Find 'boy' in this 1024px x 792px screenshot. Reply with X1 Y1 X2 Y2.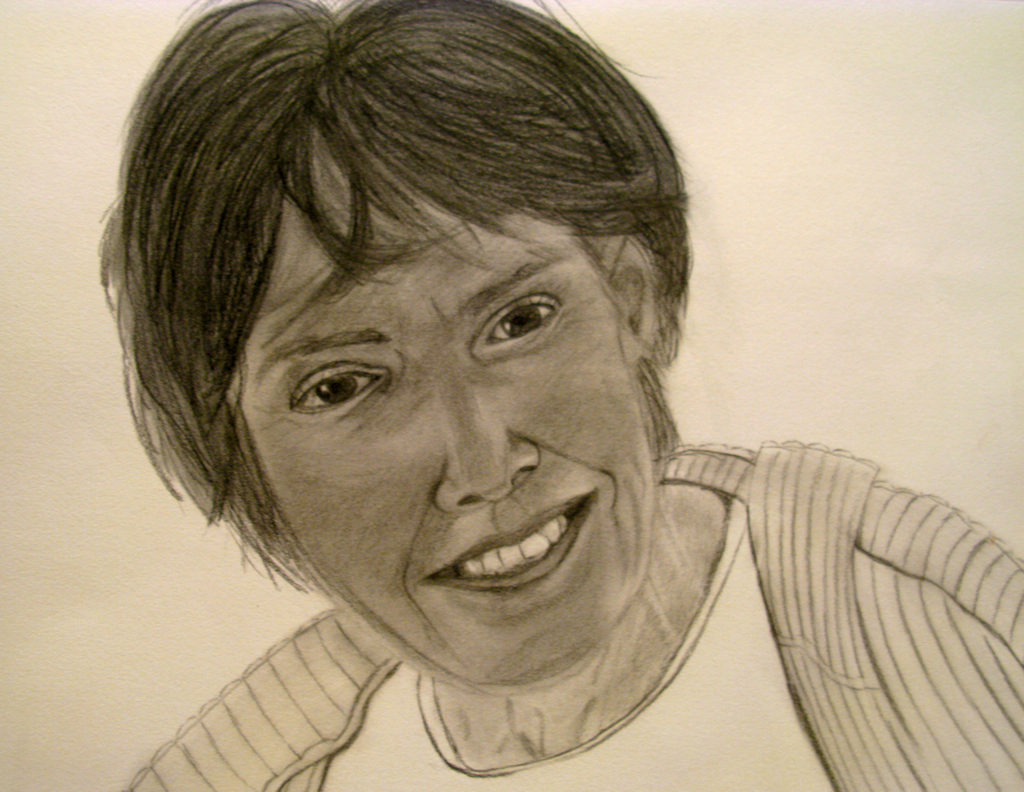
61 7 959 791.
